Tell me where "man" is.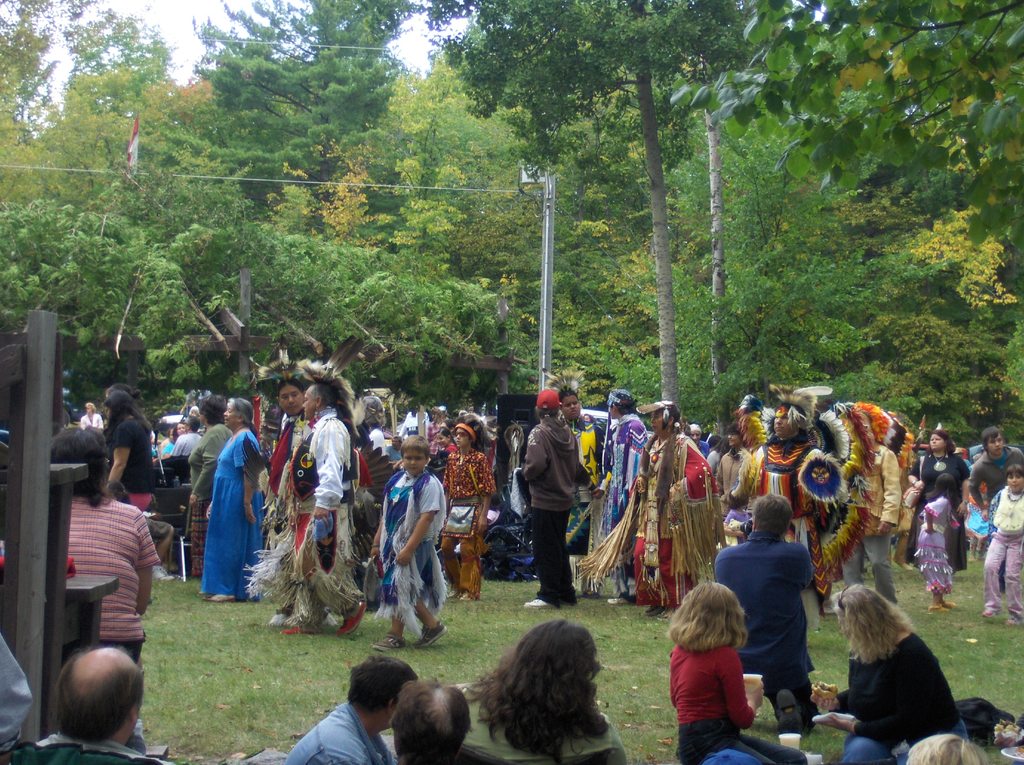
"man" is at (12, 638, 157, 761).
